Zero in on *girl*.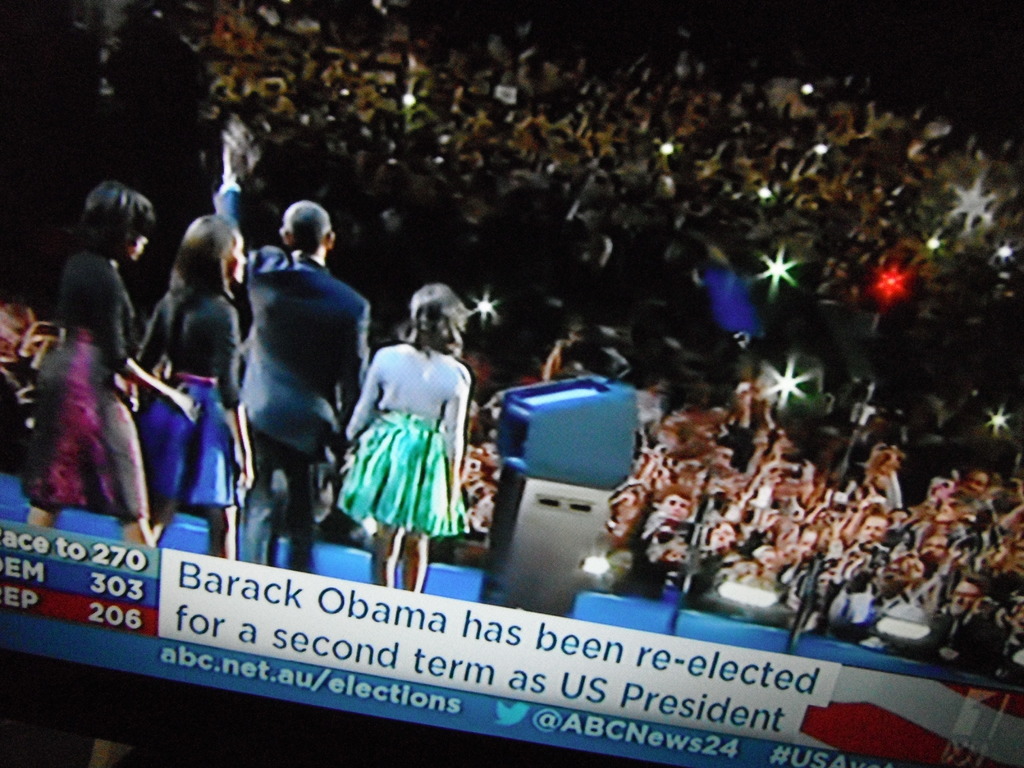
Zeroed in: rect(16, 179, 196, 547).
